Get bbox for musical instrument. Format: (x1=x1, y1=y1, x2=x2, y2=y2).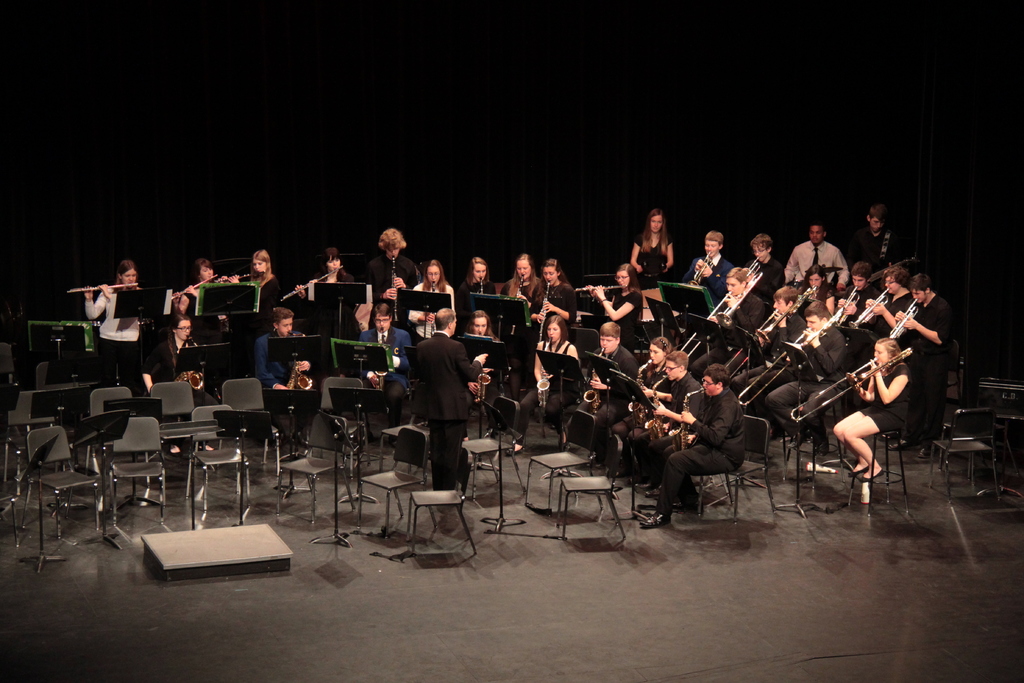
(x1=473, y1=329, x2=496, y2=407).
